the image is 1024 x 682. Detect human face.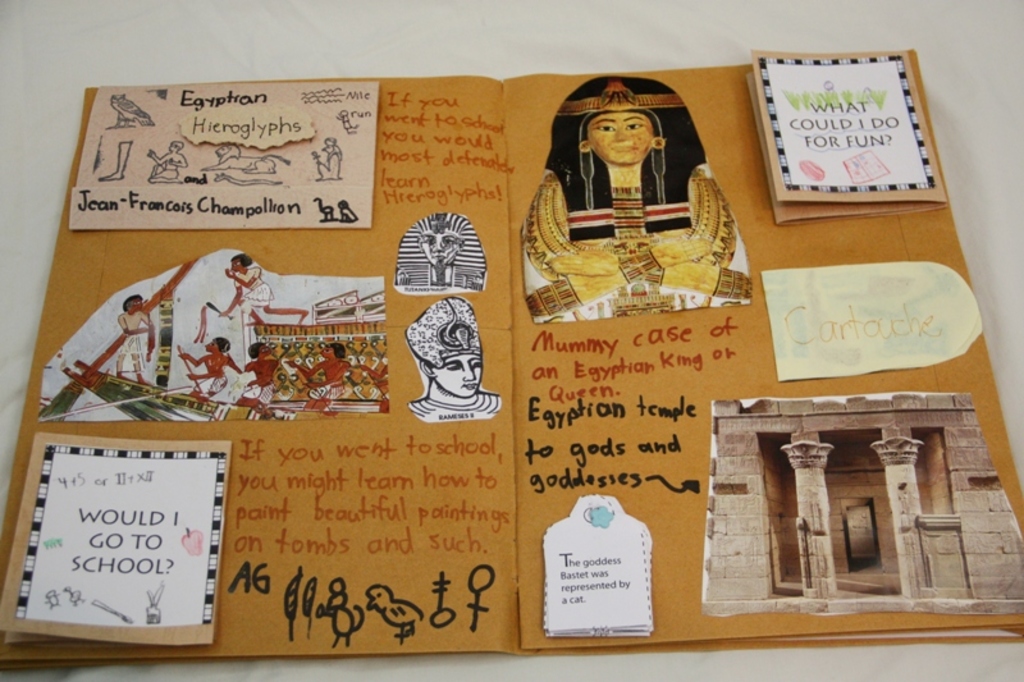
Detection: select_region(316, 343, 334, 363).
